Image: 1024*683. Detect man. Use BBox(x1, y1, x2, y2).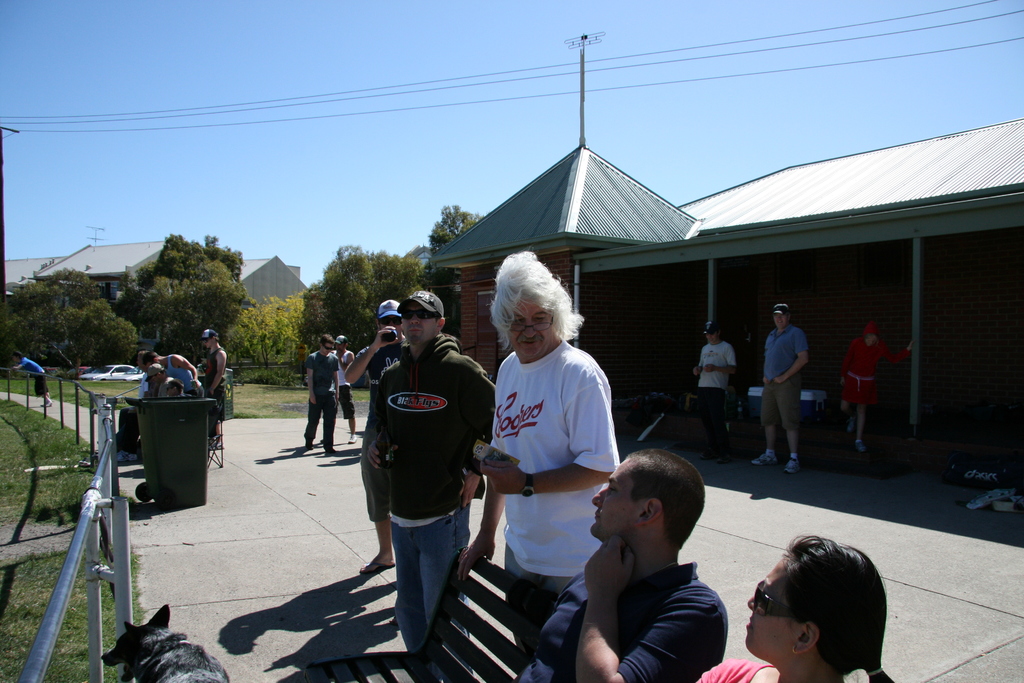
BBox(687, 319, 741, 459).
